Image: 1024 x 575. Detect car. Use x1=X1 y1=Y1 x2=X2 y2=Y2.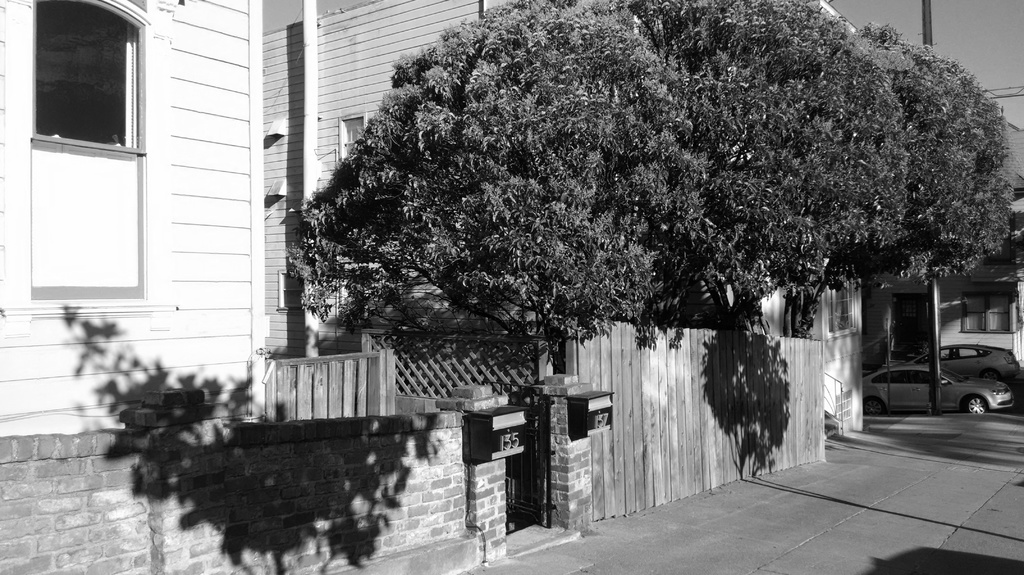
x1=862 y1=366 x2=1011 y2=417.
